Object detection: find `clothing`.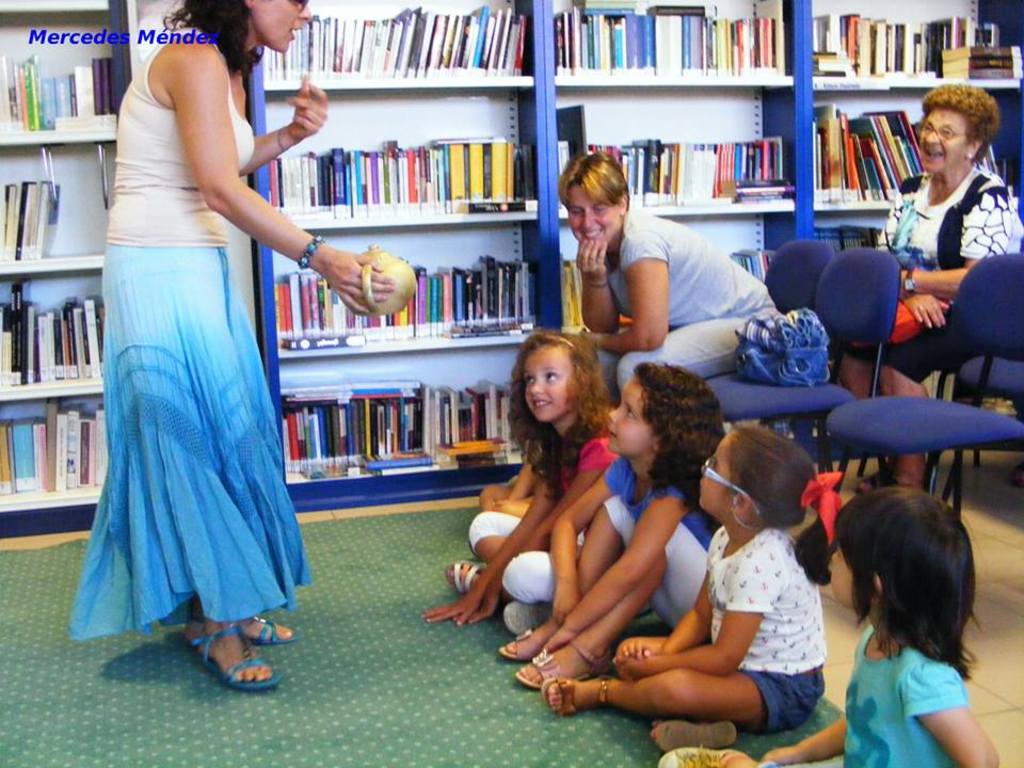
x1=842 y1=622 x2=972 y2=767.
